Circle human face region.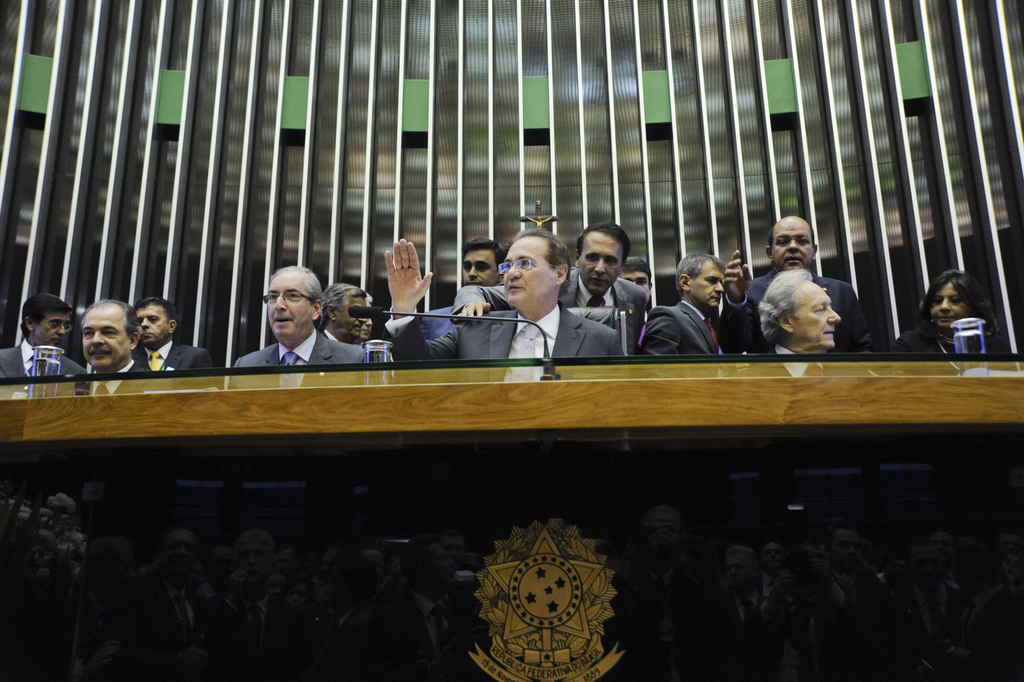
Region: x1=772 y1=218 x2=810 y2=270.
